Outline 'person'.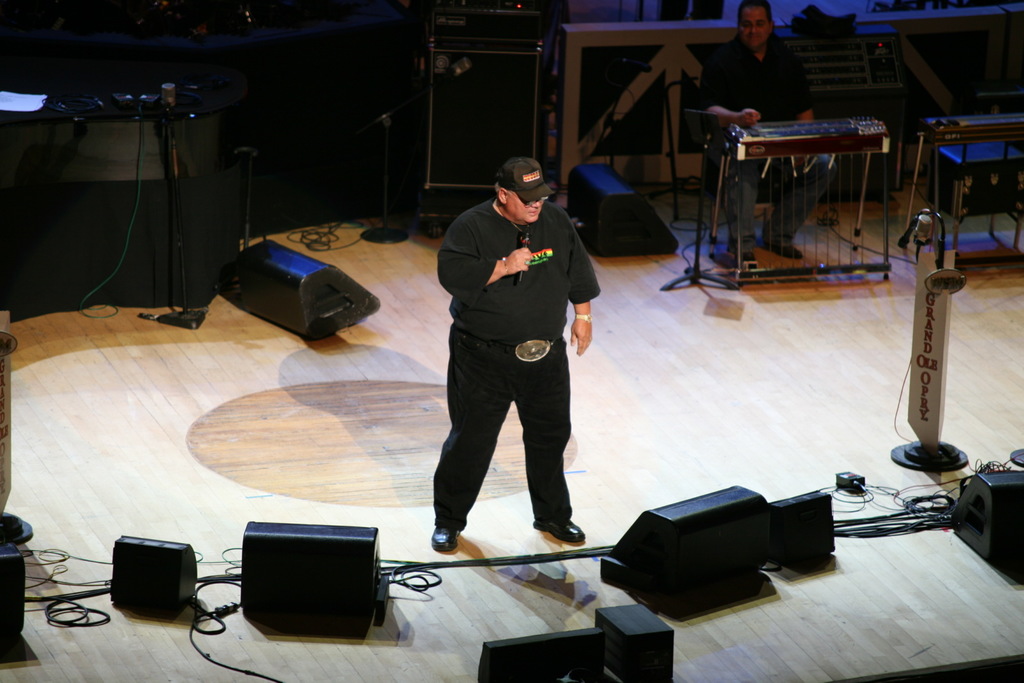
Outline: <box>692,0,817,273</box>.
